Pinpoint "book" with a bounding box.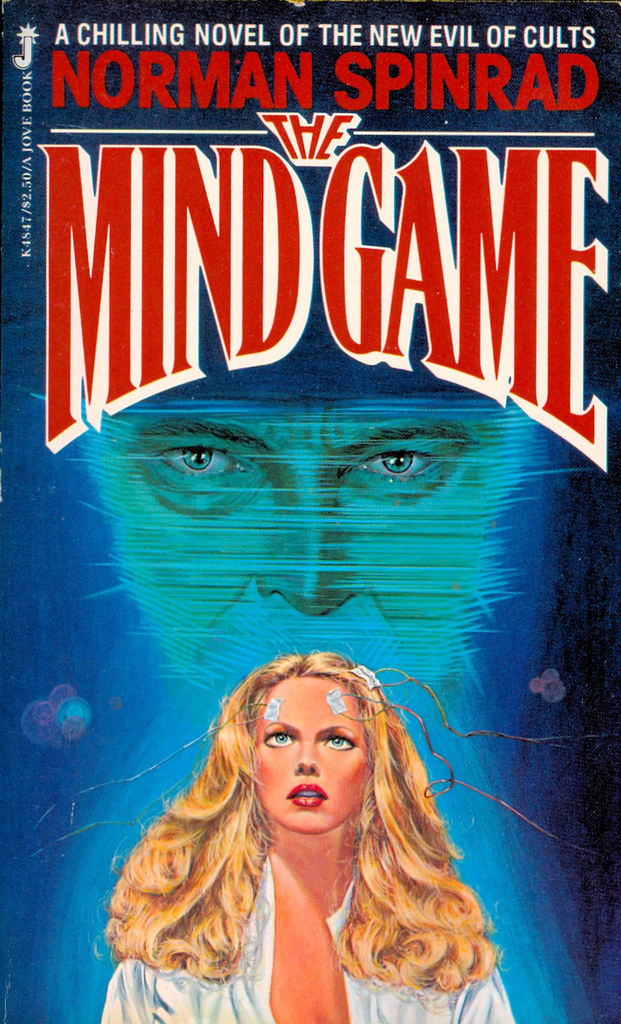
left=23, top=0, right=610, bottom=1023.
